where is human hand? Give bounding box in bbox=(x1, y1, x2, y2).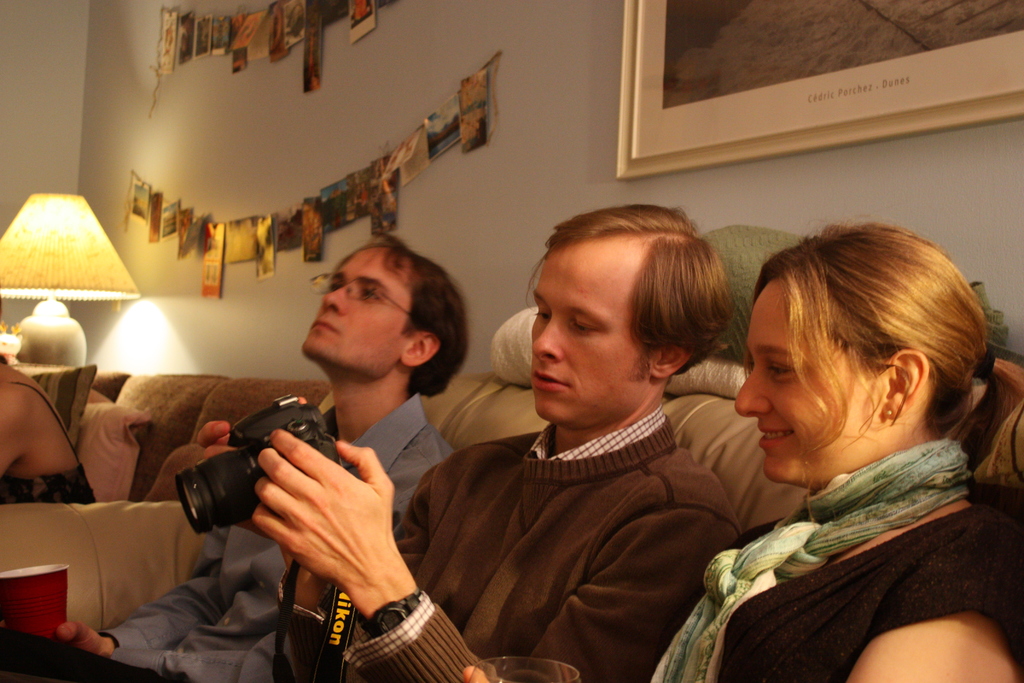
bbox=(196, 421, 237, 457).
